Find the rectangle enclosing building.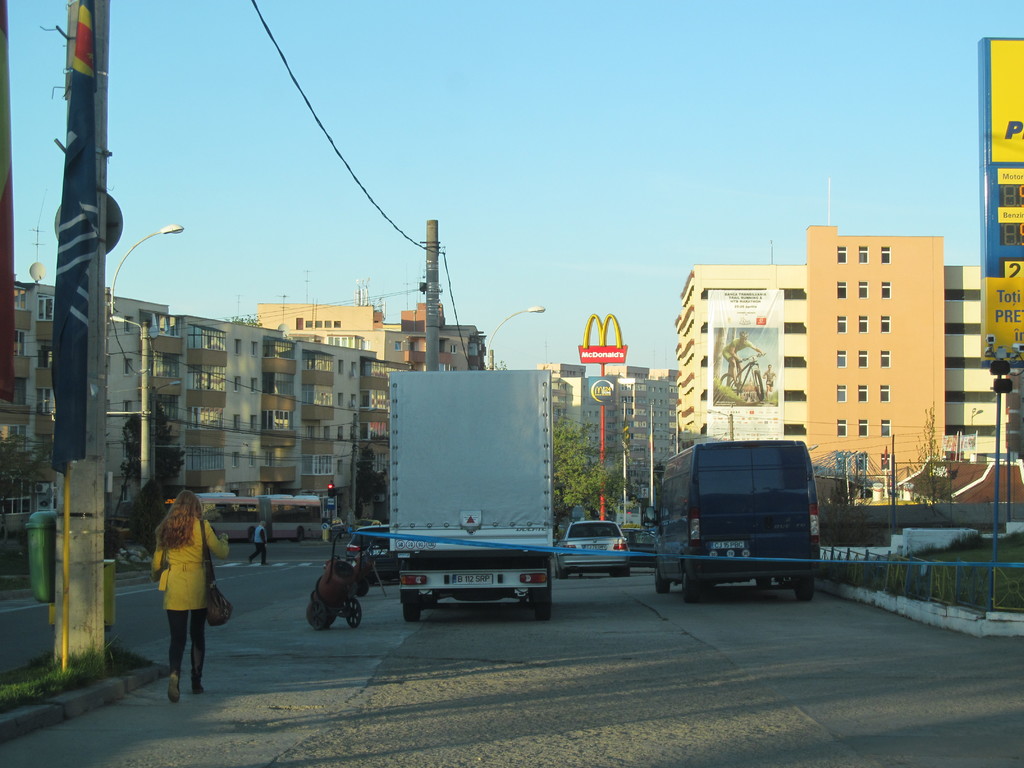
pyautogui.locateOnScreen(2, 280, 186, 547).
